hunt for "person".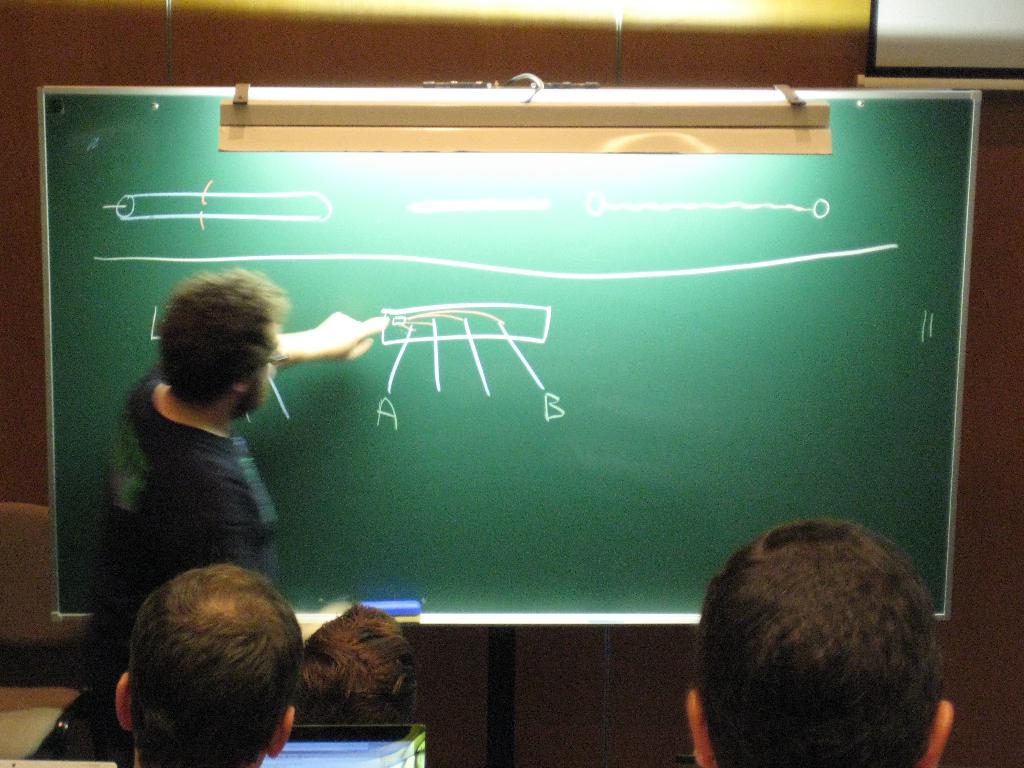
Hunted down at region(287, 601, 417, 746).
